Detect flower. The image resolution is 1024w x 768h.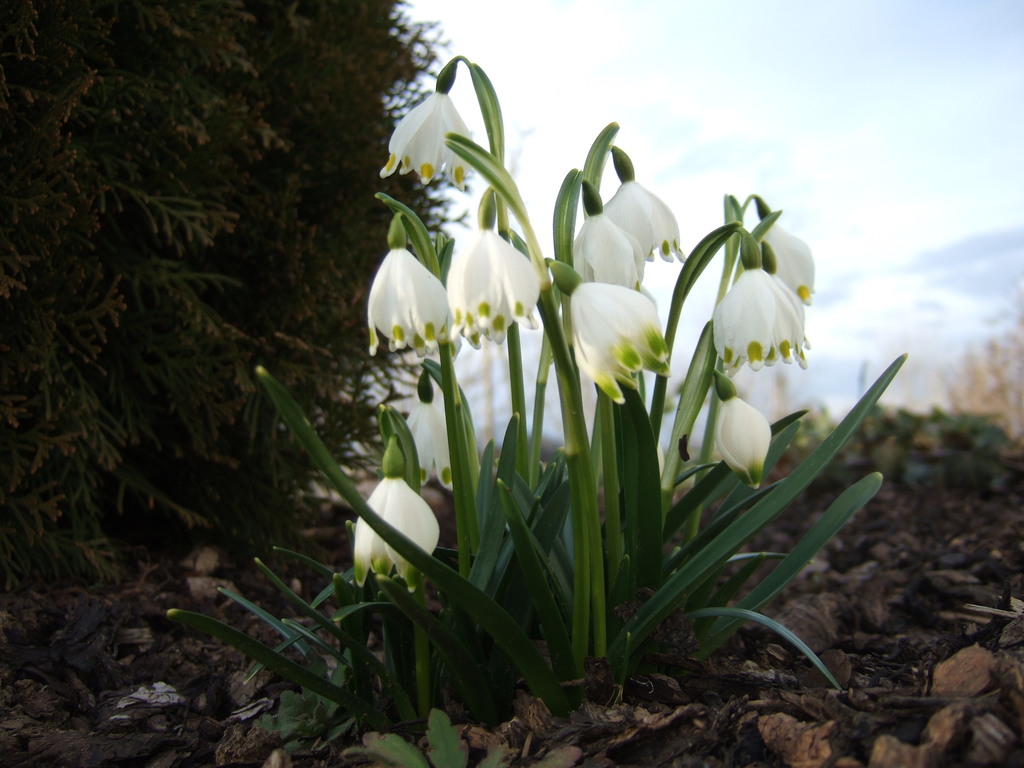
[left=755, top=219, right=818, bottom=303].
